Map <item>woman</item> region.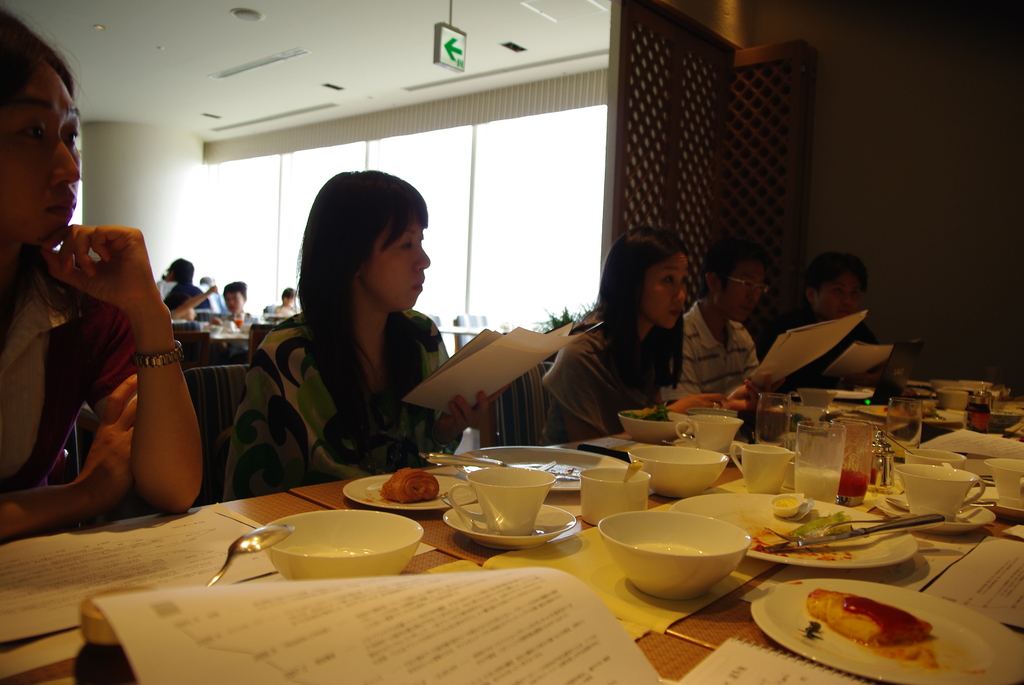
Mapped to bbox(0, 11, 203, 540).
